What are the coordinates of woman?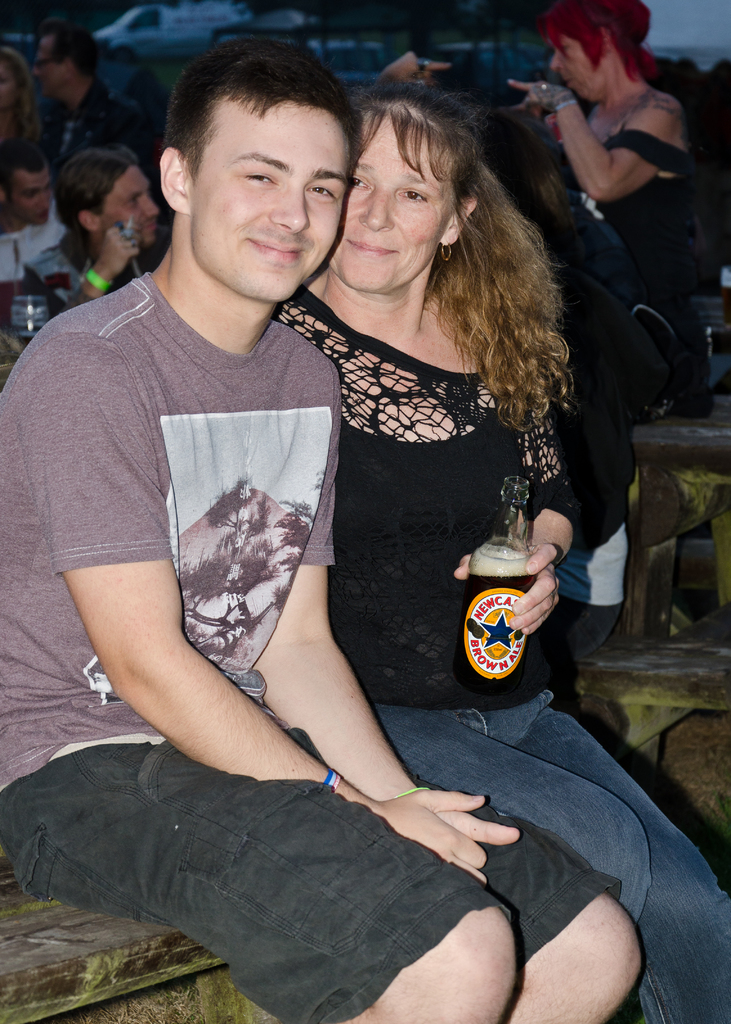
{"x1": 504, "y1": 1, "x2": 730, "y2": 403}.
